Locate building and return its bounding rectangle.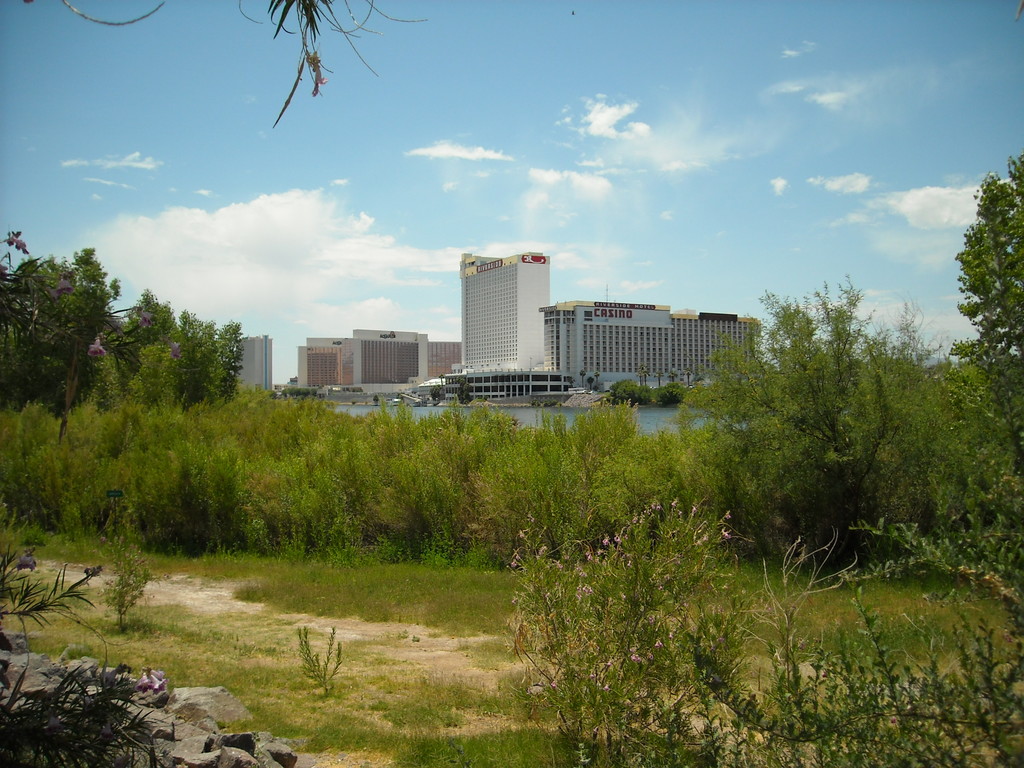
[left=520, top=283, right=745, bottom=397].
